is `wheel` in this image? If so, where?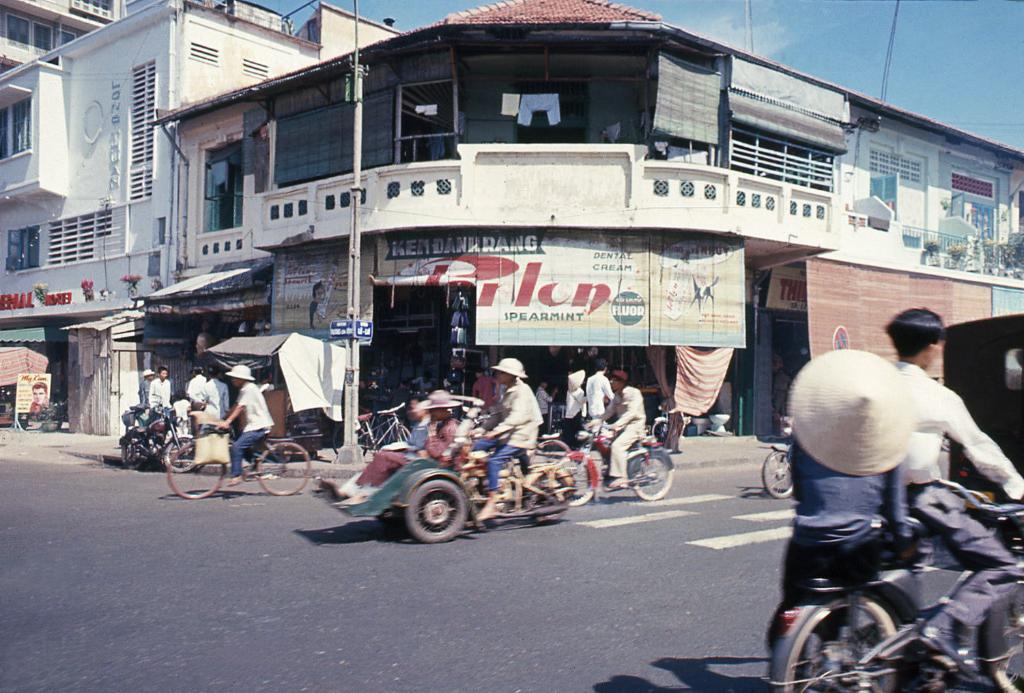
Yes, at 167:440:227:498.
